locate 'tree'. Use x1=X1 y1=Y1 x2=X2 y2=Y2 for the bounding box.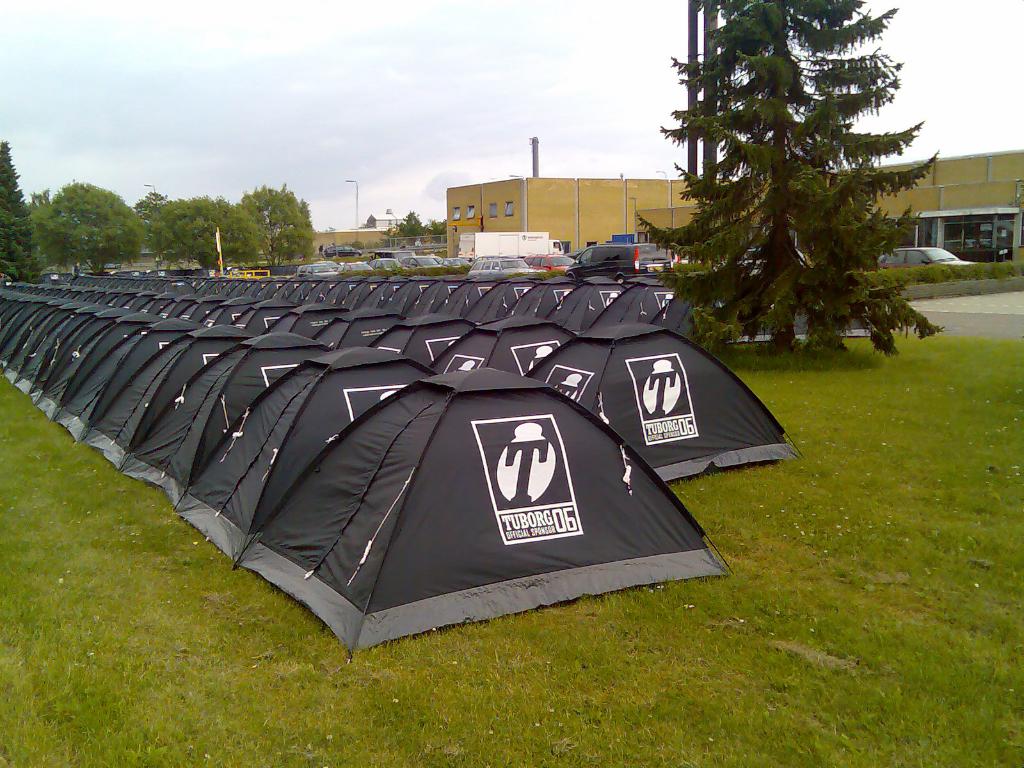
x1=164 y1=216 x2=208 y2=262.
